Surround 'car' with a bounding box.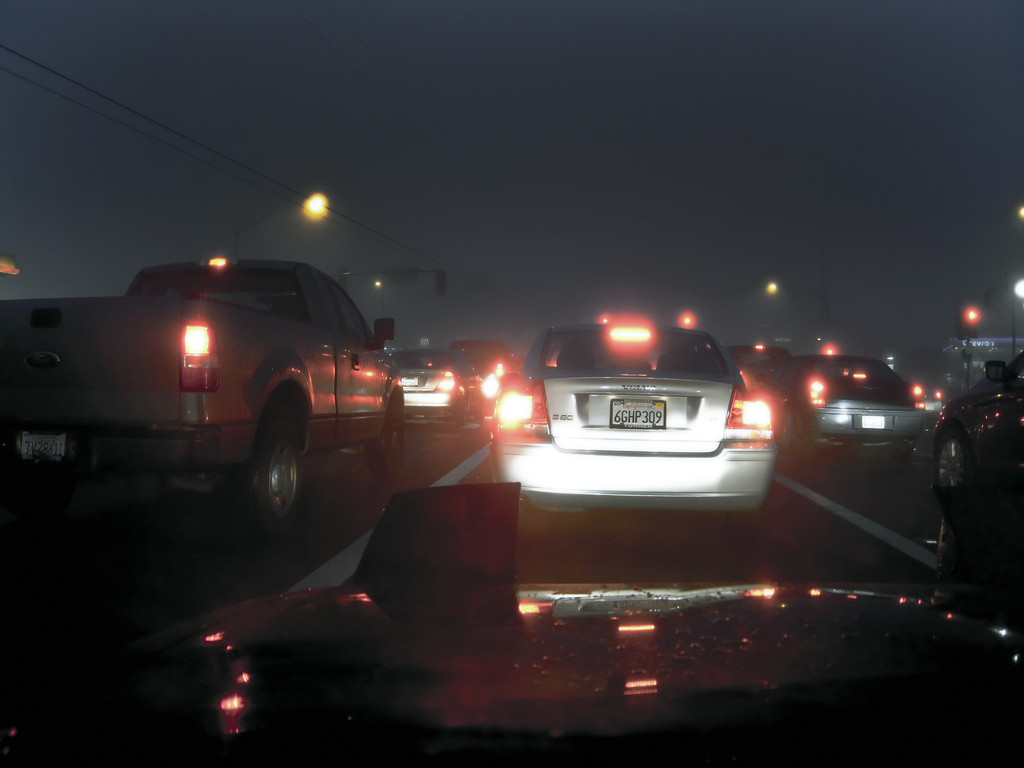
(780,352,918,474).
